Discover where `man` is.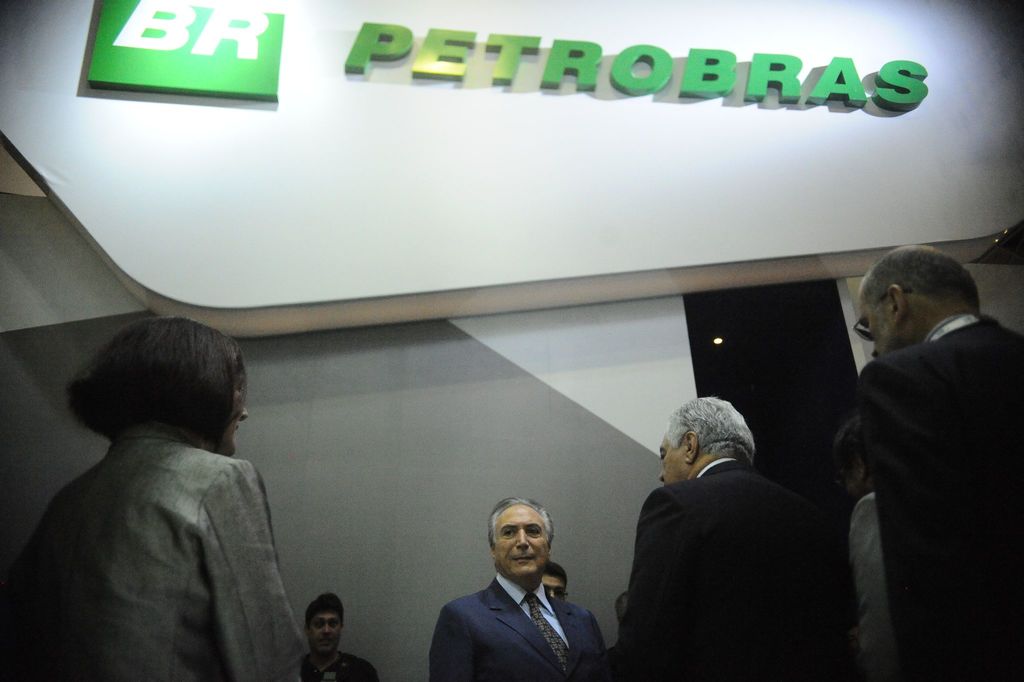
Discovered at [825, 422, 897, 681].
